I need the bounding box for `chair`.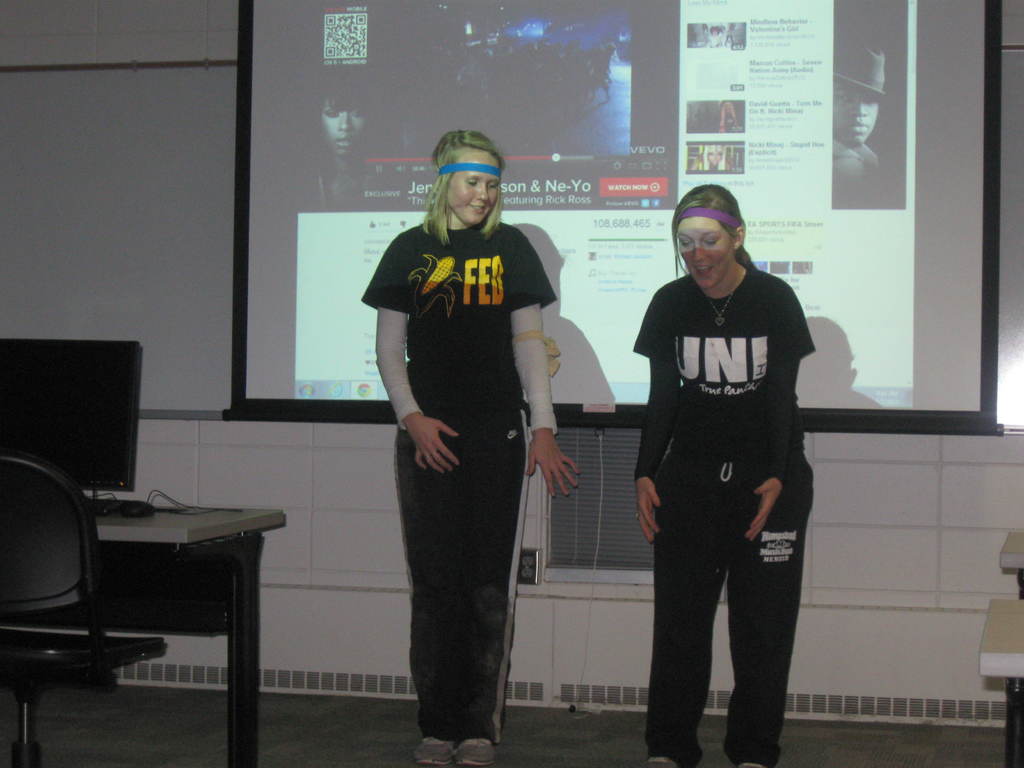
Here it is: box(6, 424, 216, 742).
